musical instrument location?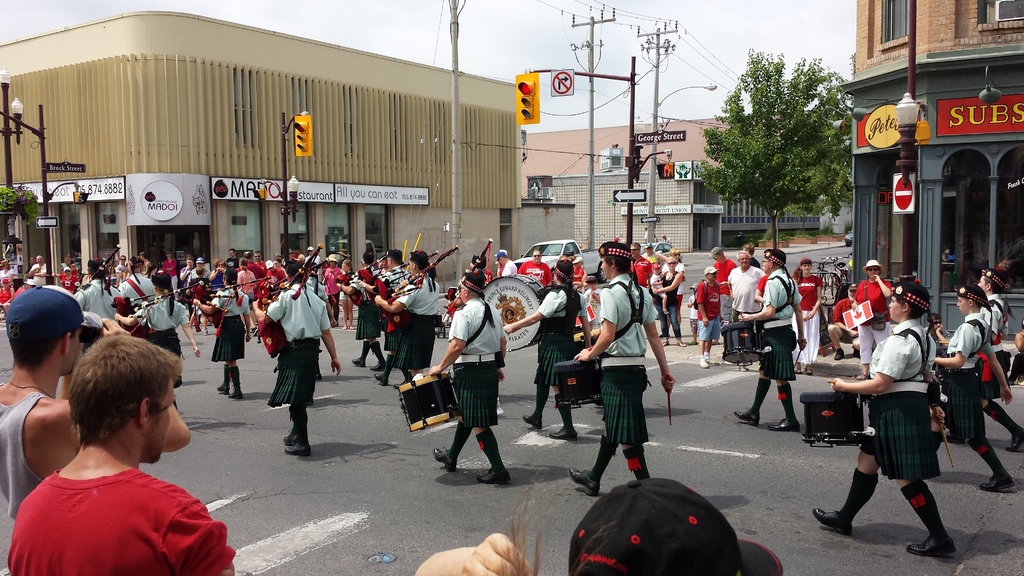
left=259, top=241, right=323, bottom=303
